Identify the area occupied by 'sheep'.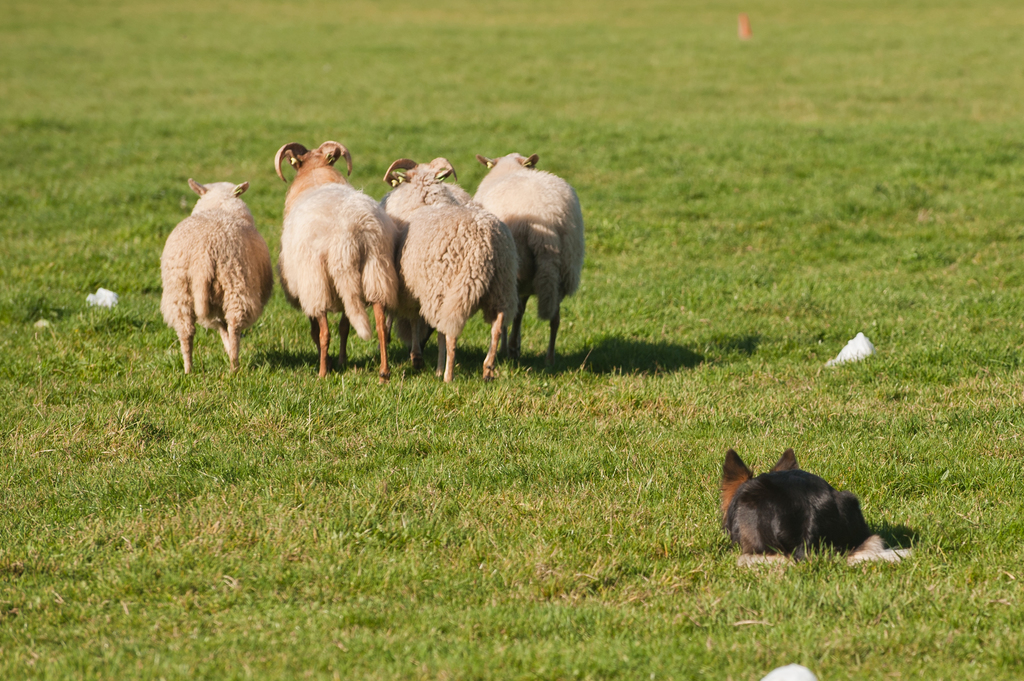
Area: BBox(476, 156, 584, 360).
